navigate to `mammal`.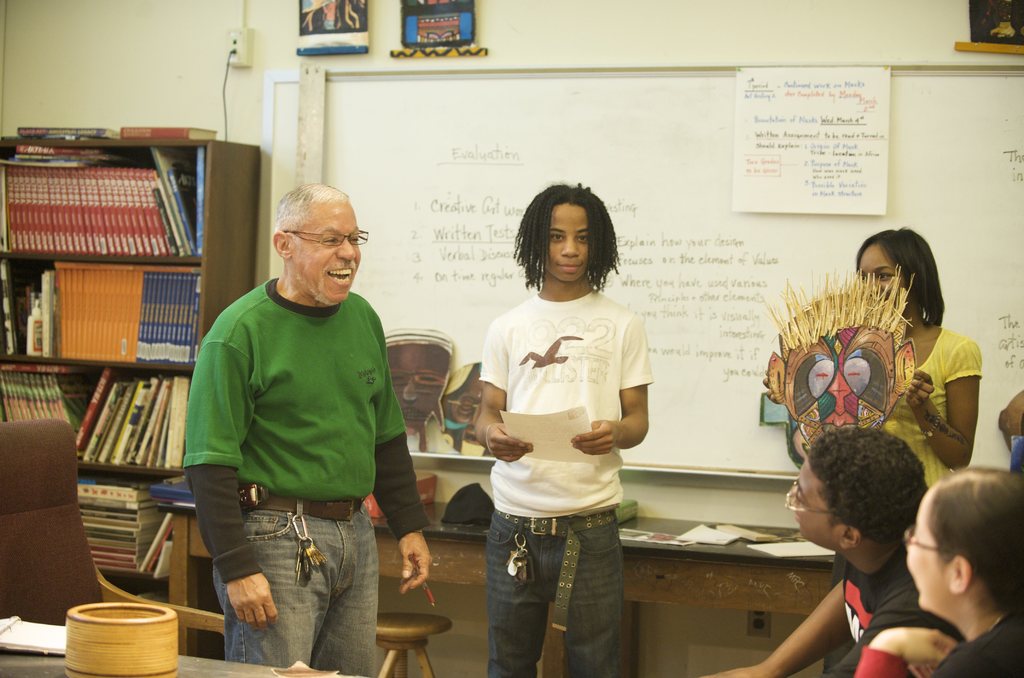
Navigation target: (187,179,433,677).
